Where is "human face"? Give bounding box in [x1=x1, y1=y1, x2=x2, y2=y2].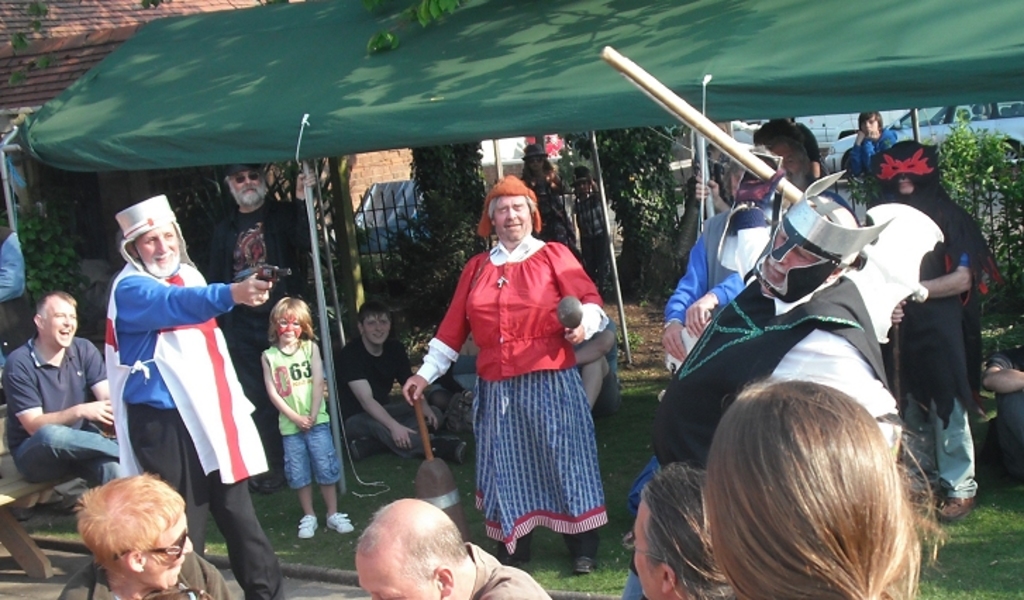
[x1=228, y1=168, x2=265, y2=204].
